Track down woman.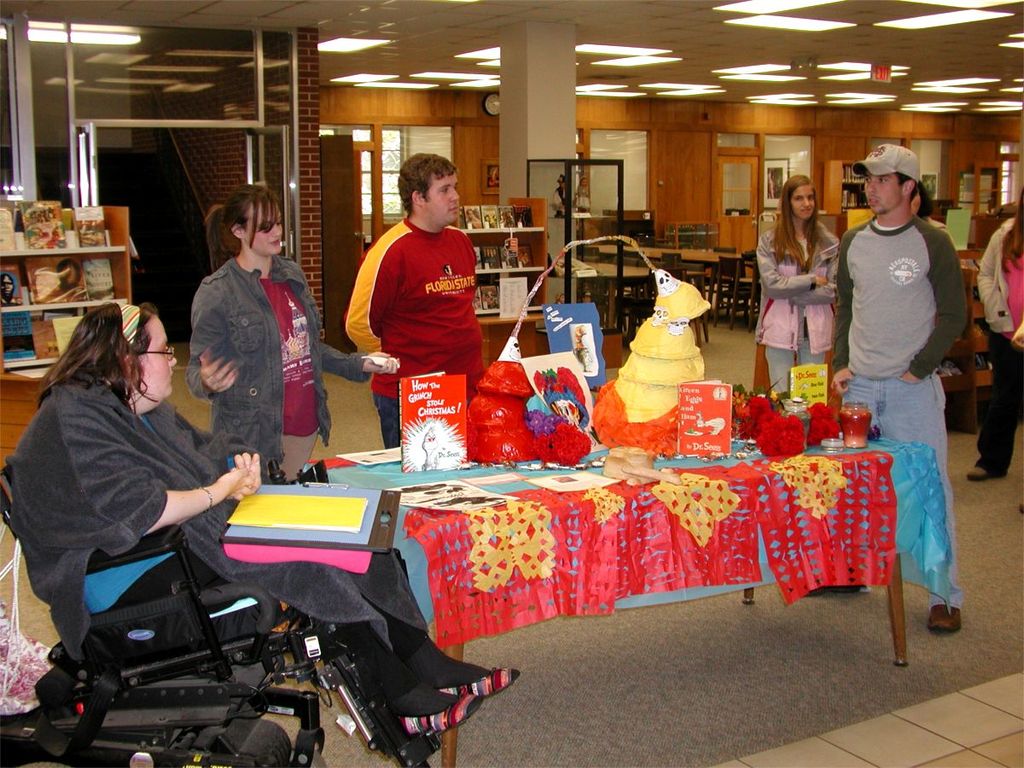
Tracked to <region>763, 187, 847, 387</region>.
